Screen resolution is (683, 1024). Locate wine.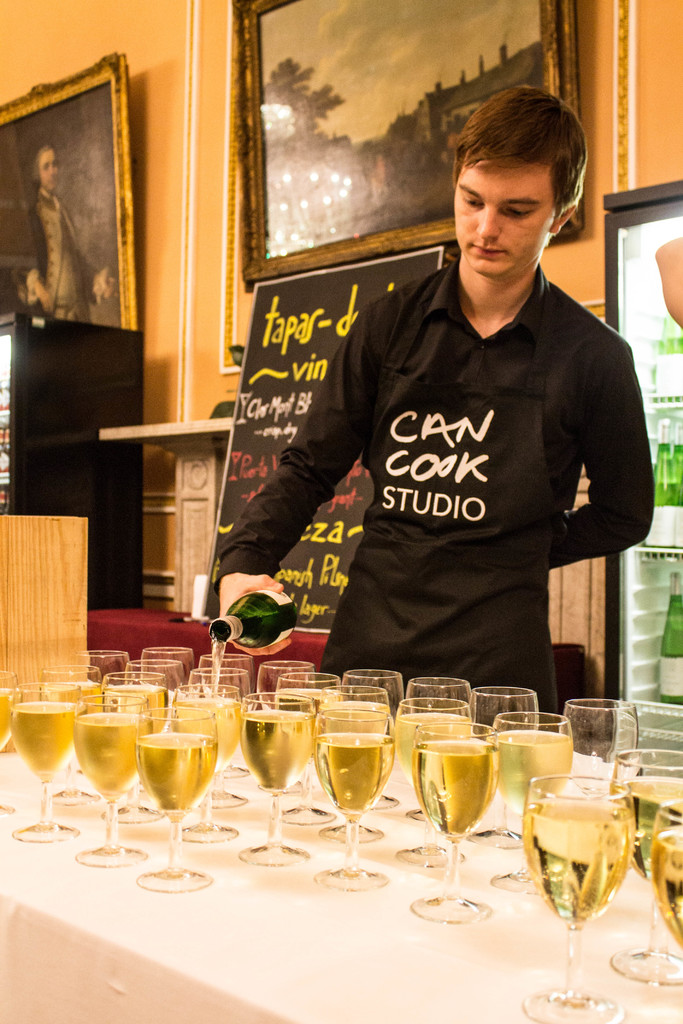
[left=211, top=608, right=285, bottom=699].
